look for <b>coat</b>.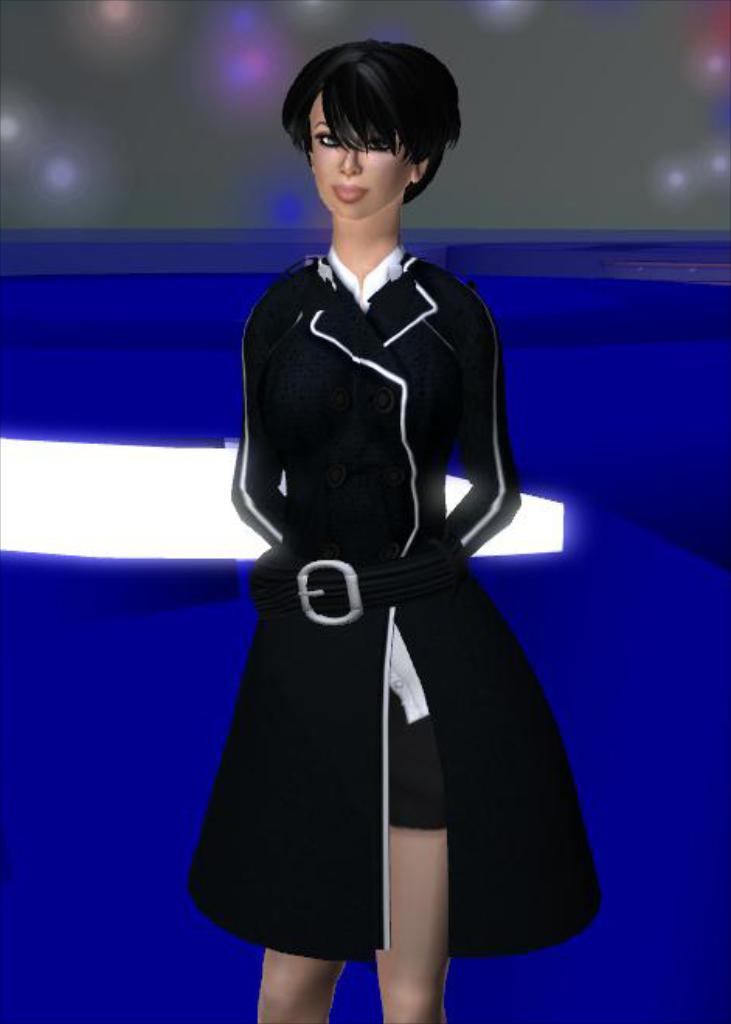
Found: <bbox>247, 282, 580, 934</bbox>.
